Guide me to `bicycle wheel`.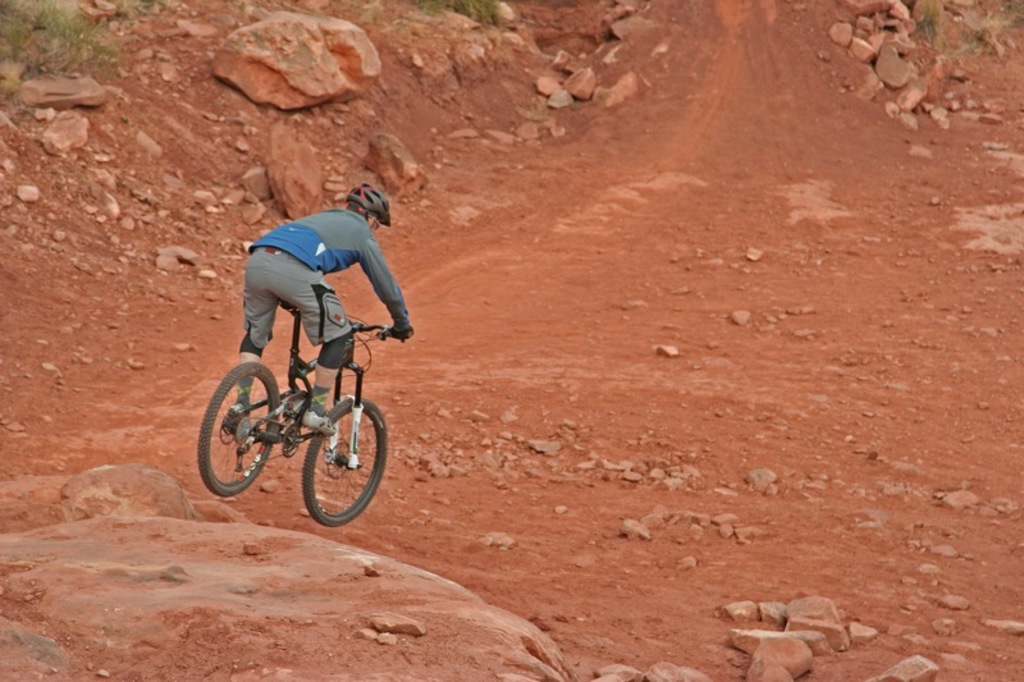
Guidance: left=300, top=394, right=385, bottom=535.
